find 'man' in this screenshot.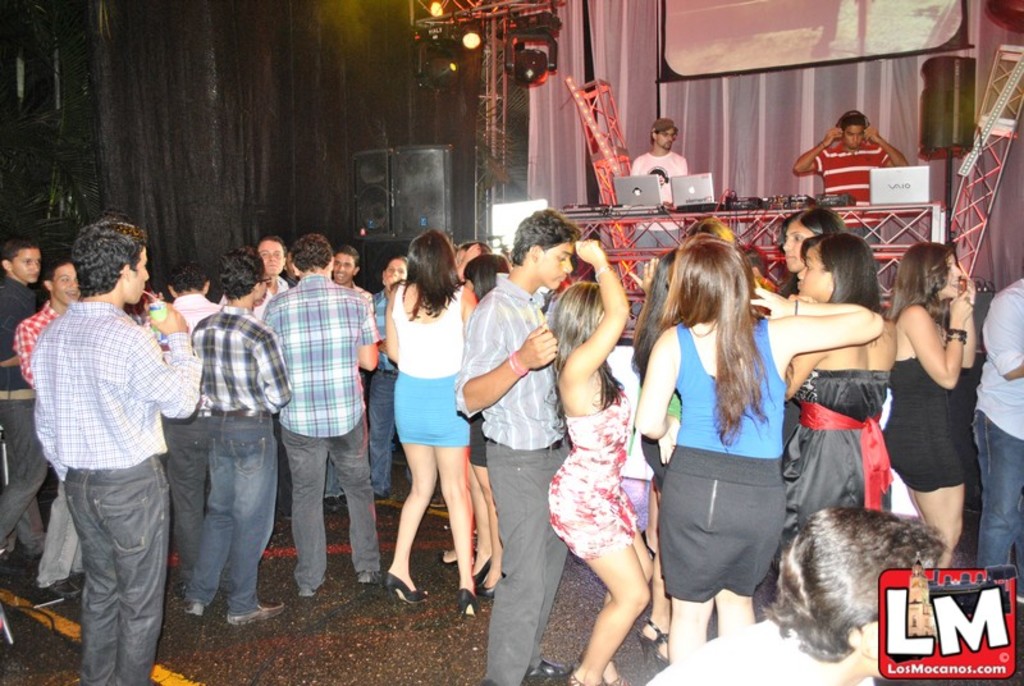
The bounding box for 'man' is [969, 280, 1023, 602].
